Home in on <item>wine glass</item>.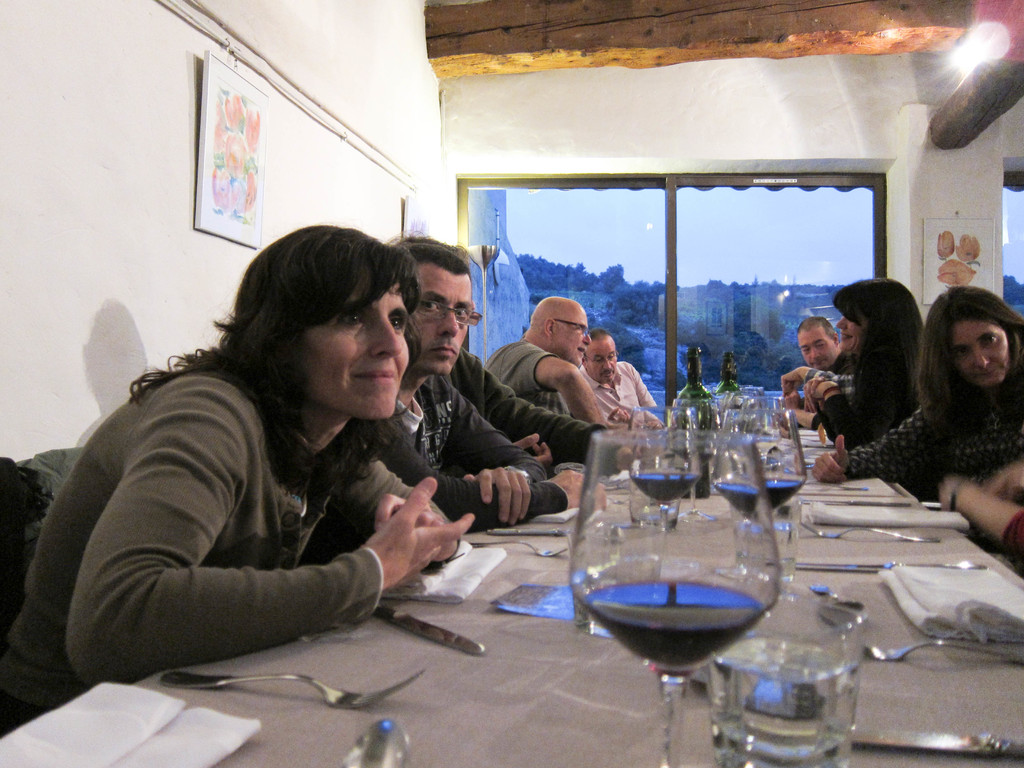
Homed in at 710, 405, 807, 568.
